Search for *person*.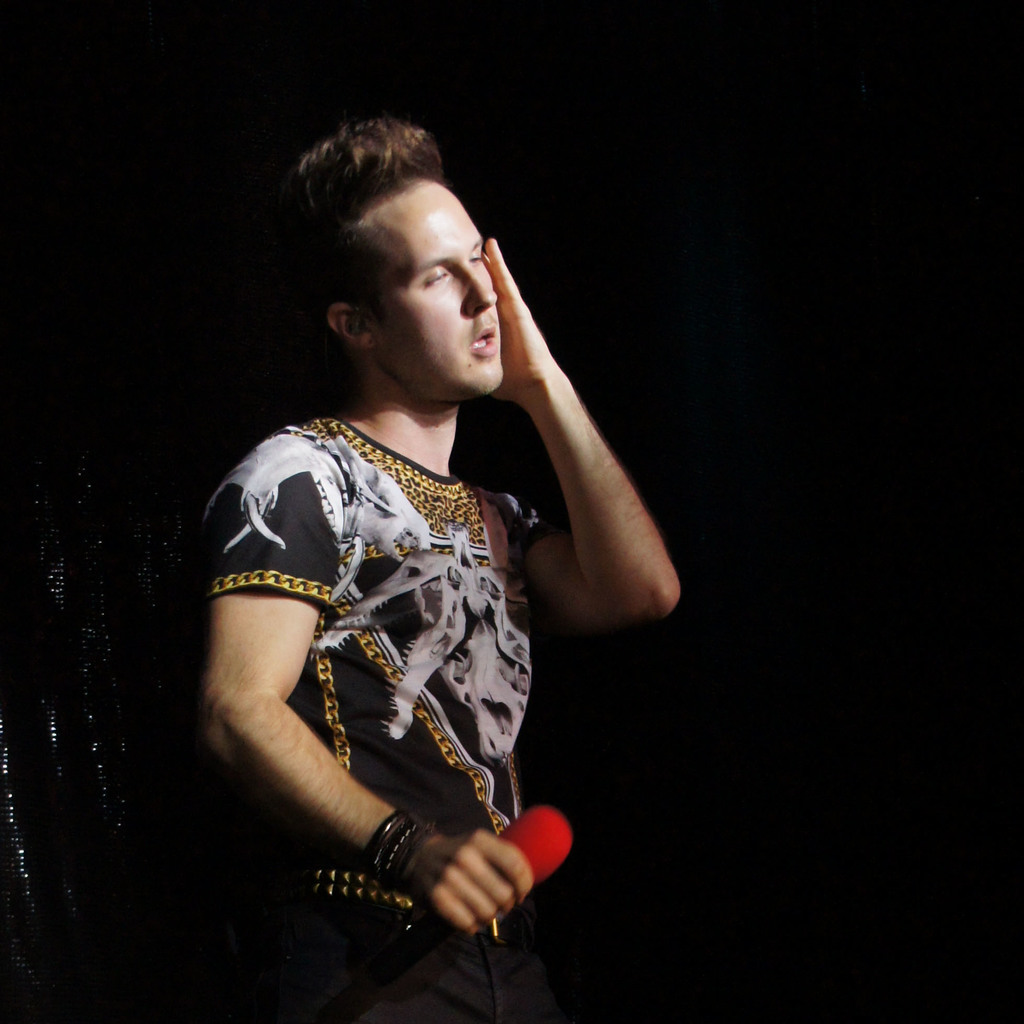
Found at [192, 114, 684, 1023].
